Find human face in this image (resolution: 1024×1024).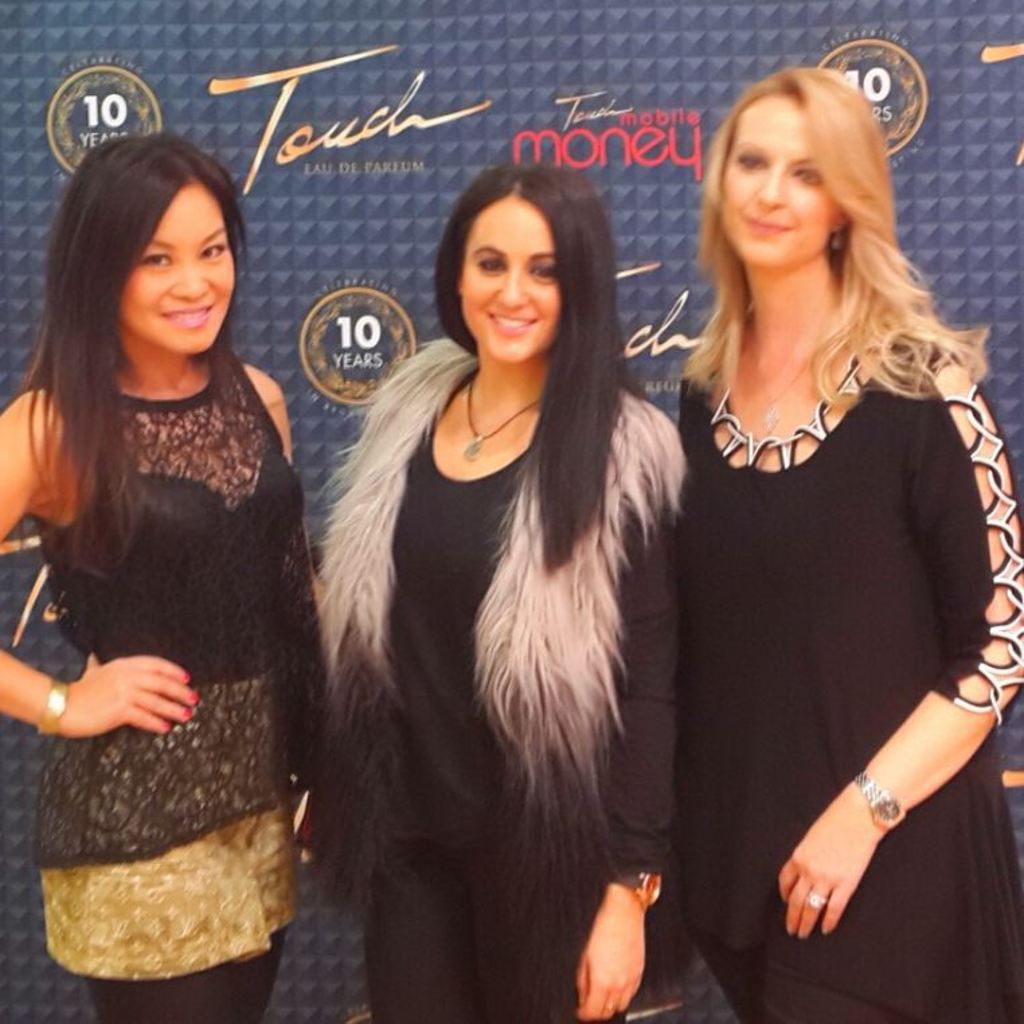
458 194 563 367.
